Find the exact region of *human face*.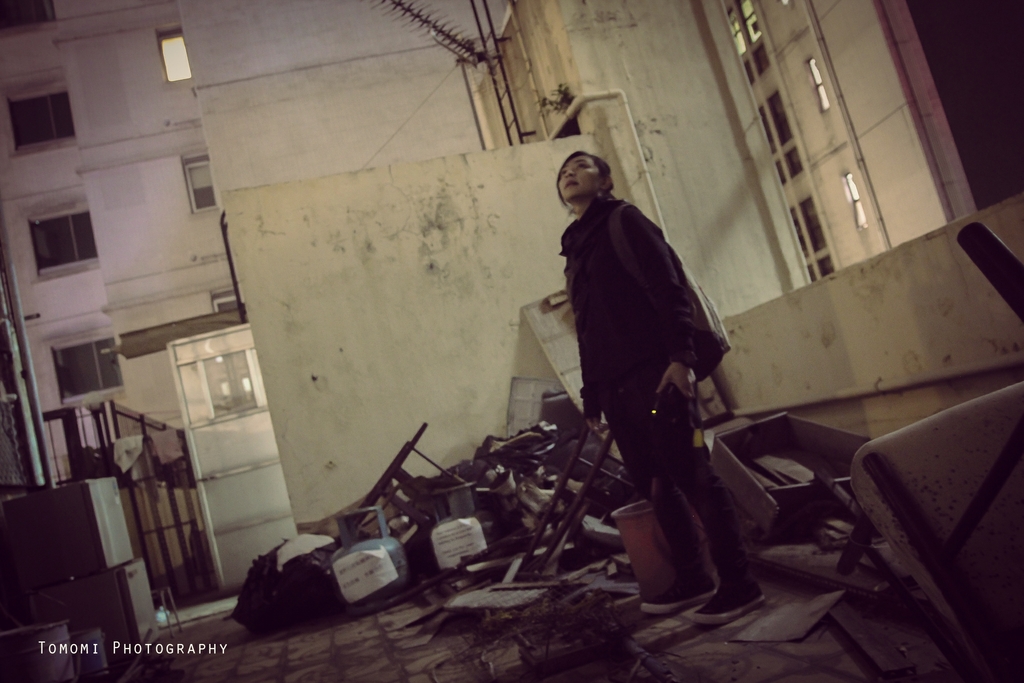
Exact region: [556,155,600,201].
